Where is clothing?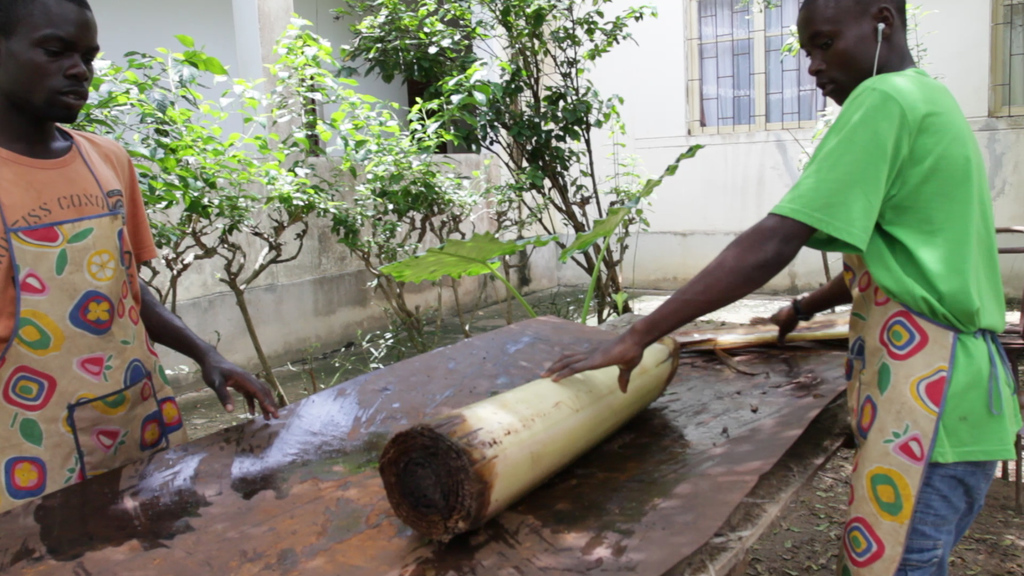
(left=749, top=59, right=1020, bottom=575).
